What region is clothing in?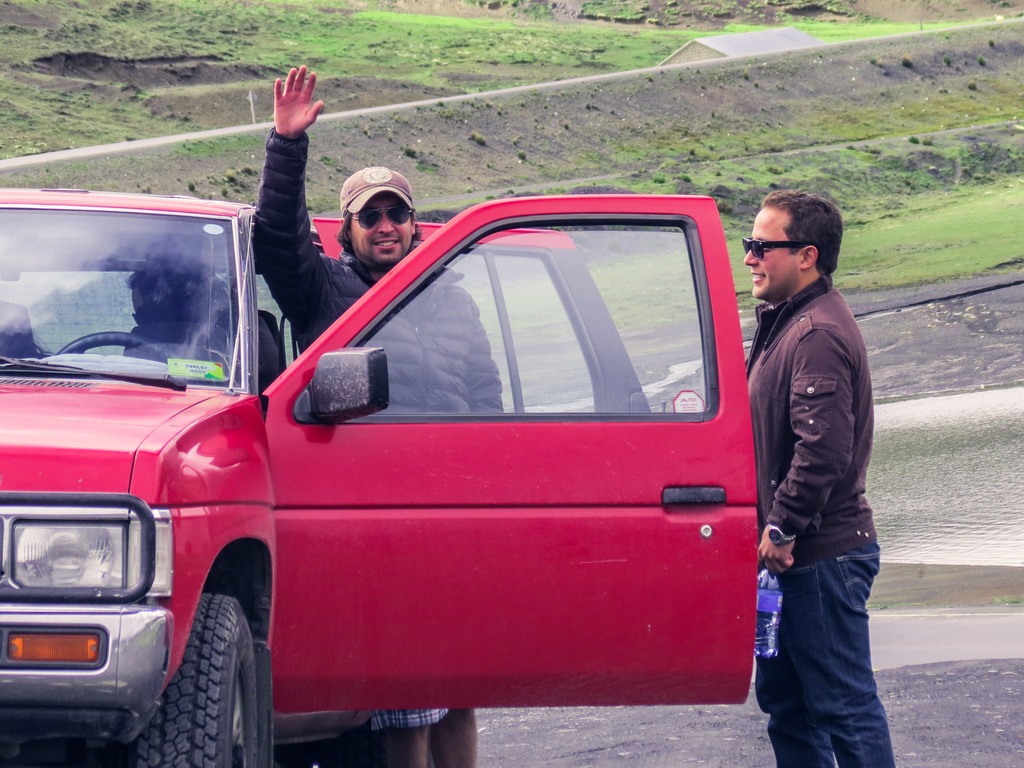
l=252, t=125, r=509, b=725.
